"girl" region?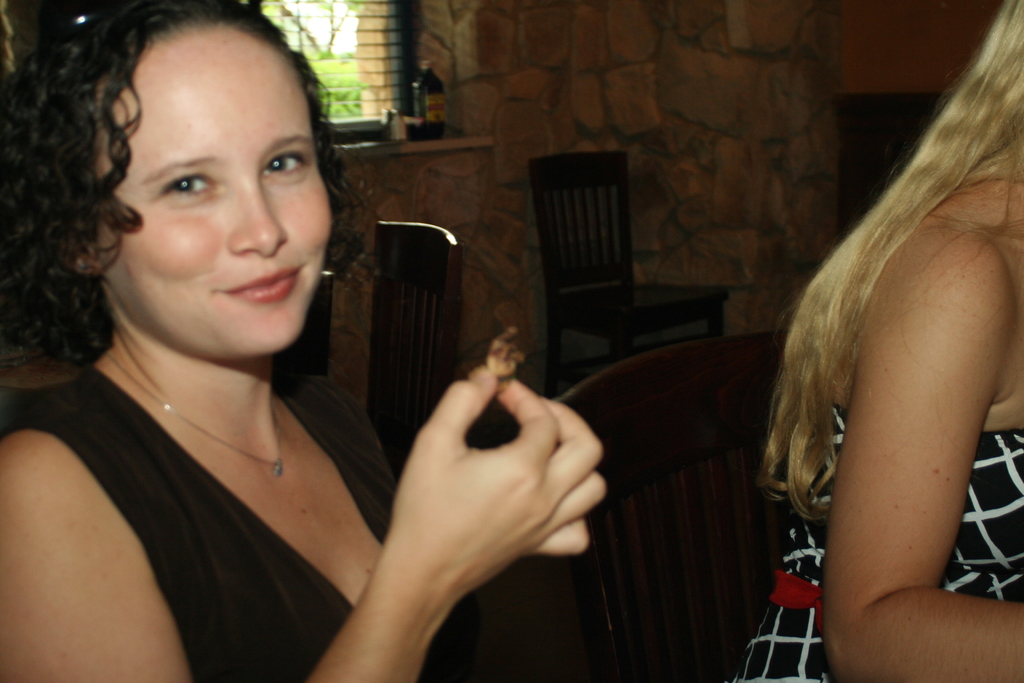
758:0:1023:682
